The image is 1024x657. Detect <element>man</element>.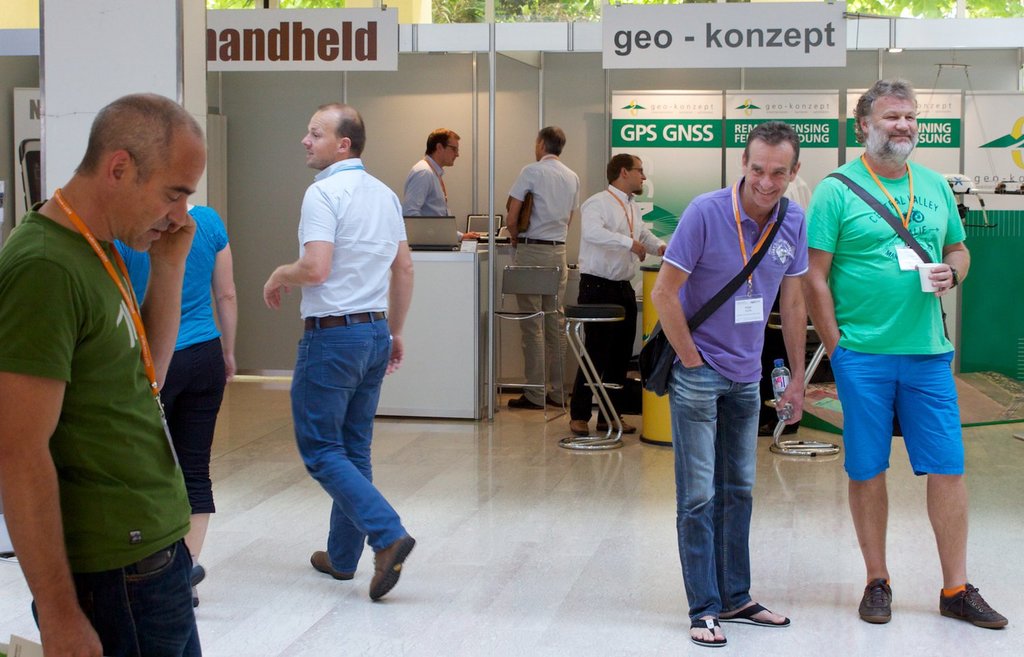
Detection: <region>403, 127, 484, 239</region>.
